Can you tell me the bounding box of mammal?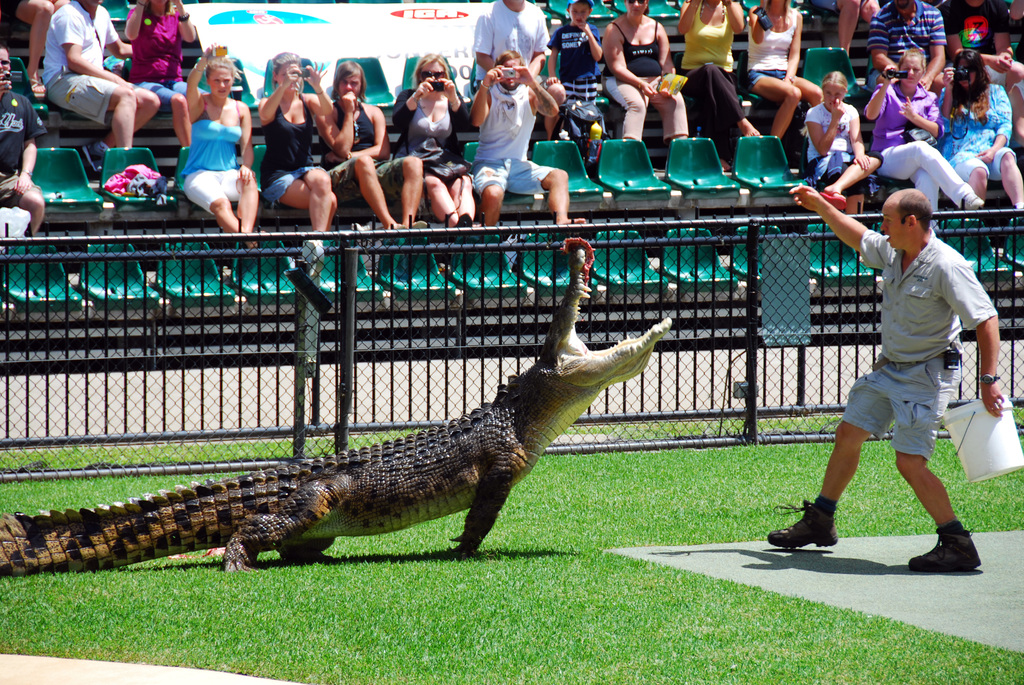
left=940, top=0, right=1023, bottom=96.
